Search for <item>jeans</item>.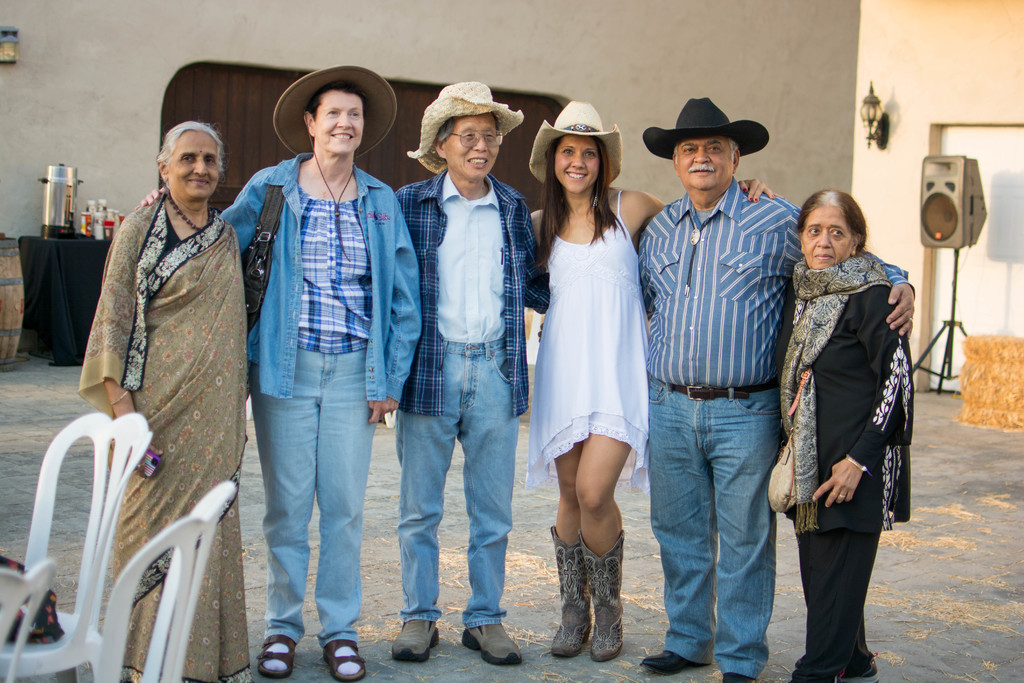
Found at pyautogui.locateOnScreen(242, 329, 372, 661).
